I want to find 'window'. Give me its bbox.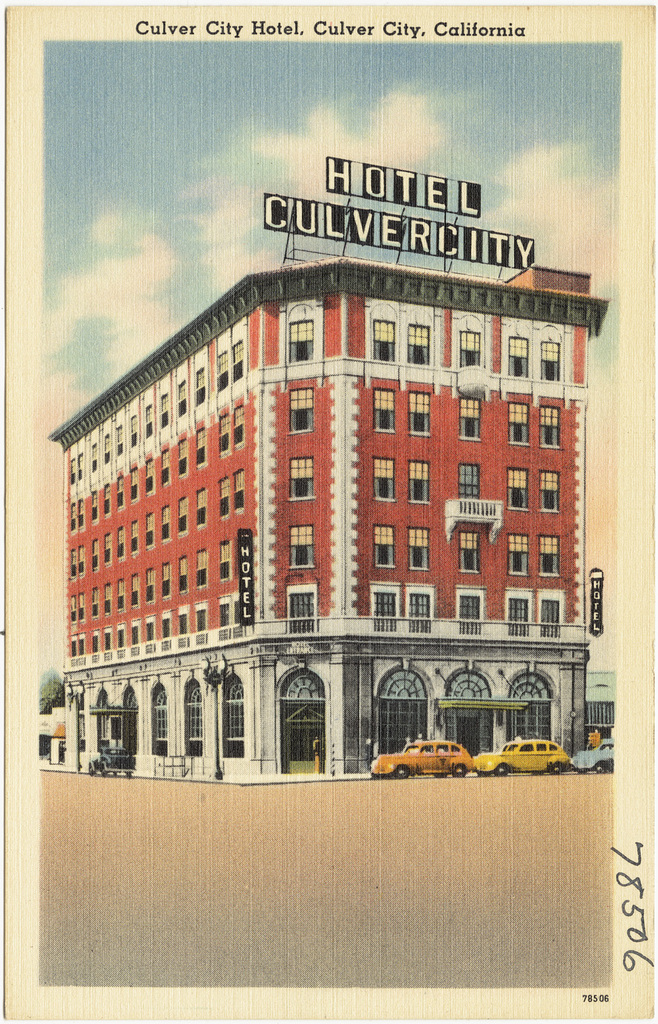
region(220, 676, 246, 760).
